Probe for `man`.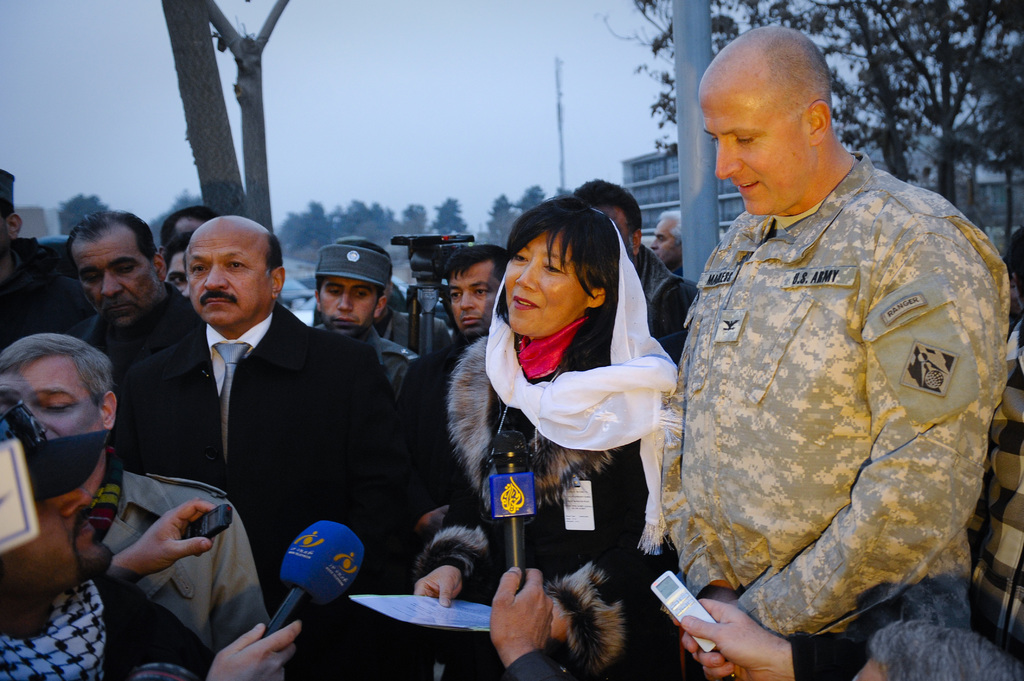
Probe result: crop(0, 334, 296, 680).
